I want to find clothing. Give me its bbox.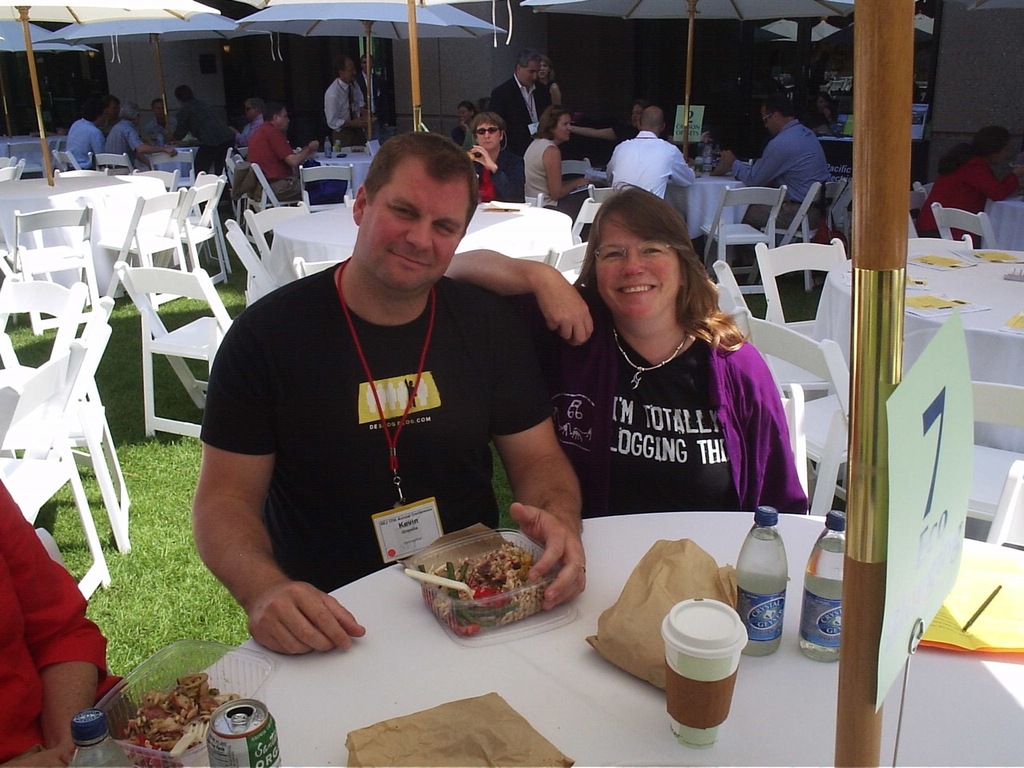
left=185, top=252, right=571, bottom=634.
